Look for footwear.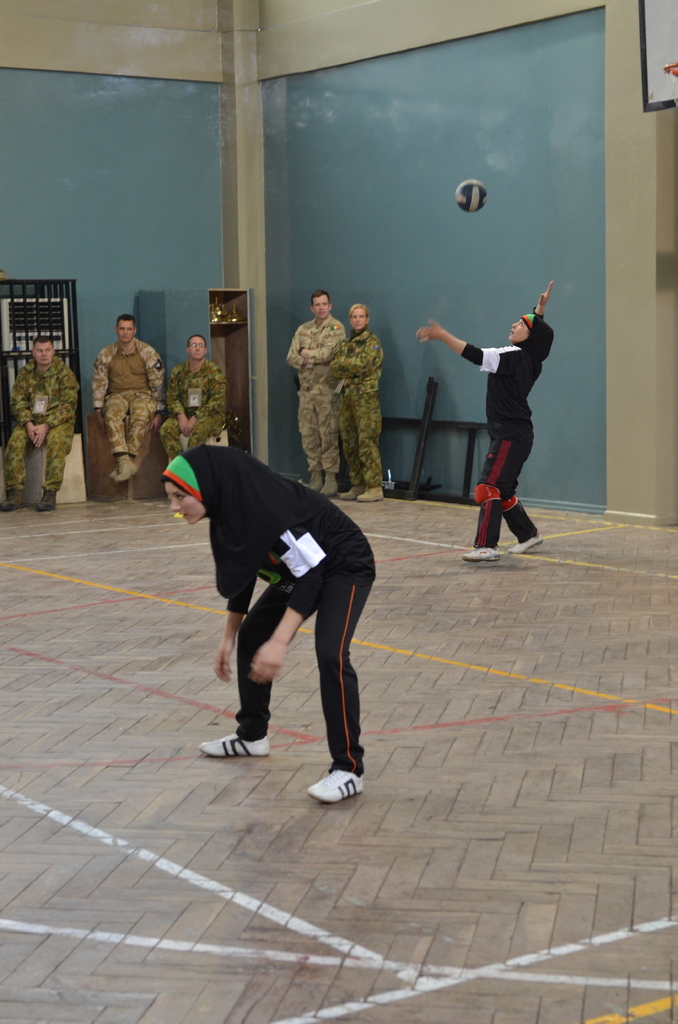
Found: {"x1": 0, "y1": 483, "x2": 26, "y2": 508}.
